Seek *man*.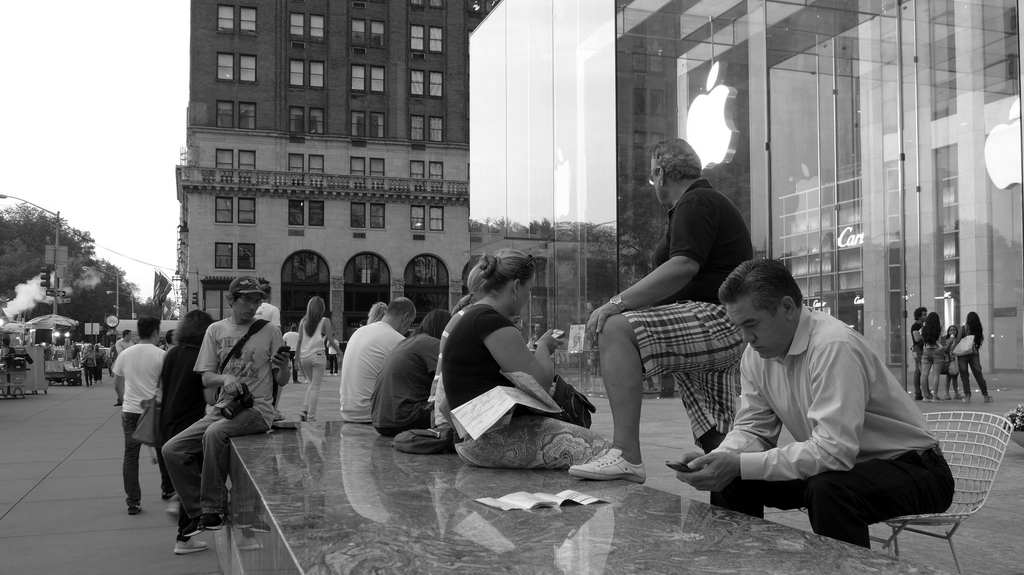
(340,299,419,423).
